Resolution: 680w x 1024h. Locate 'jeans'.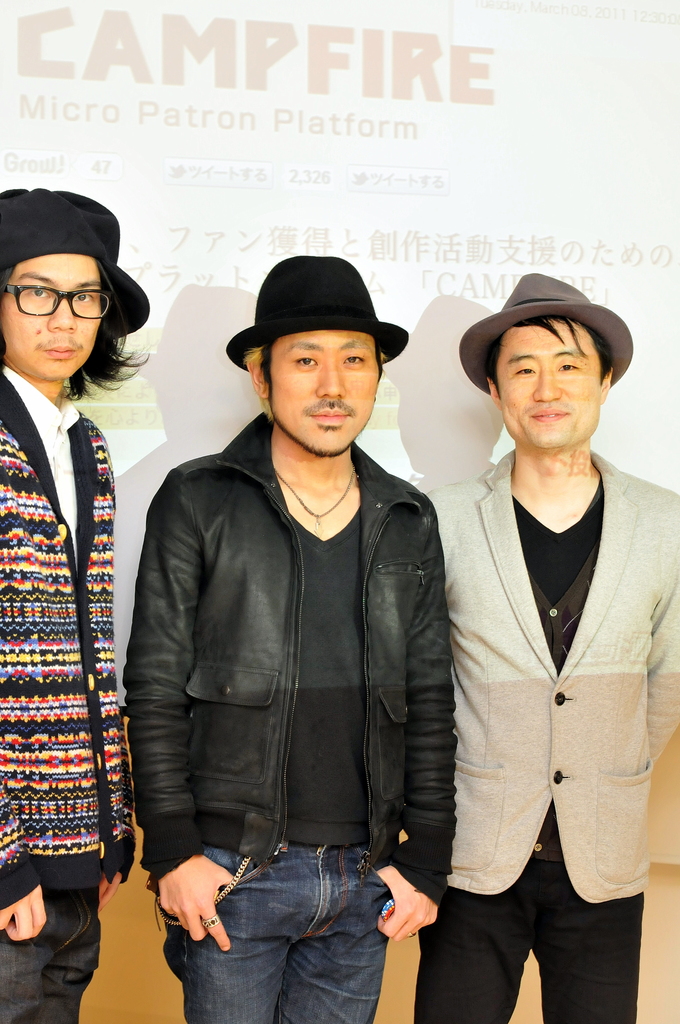
crop(0, 888, 101, 1023).
